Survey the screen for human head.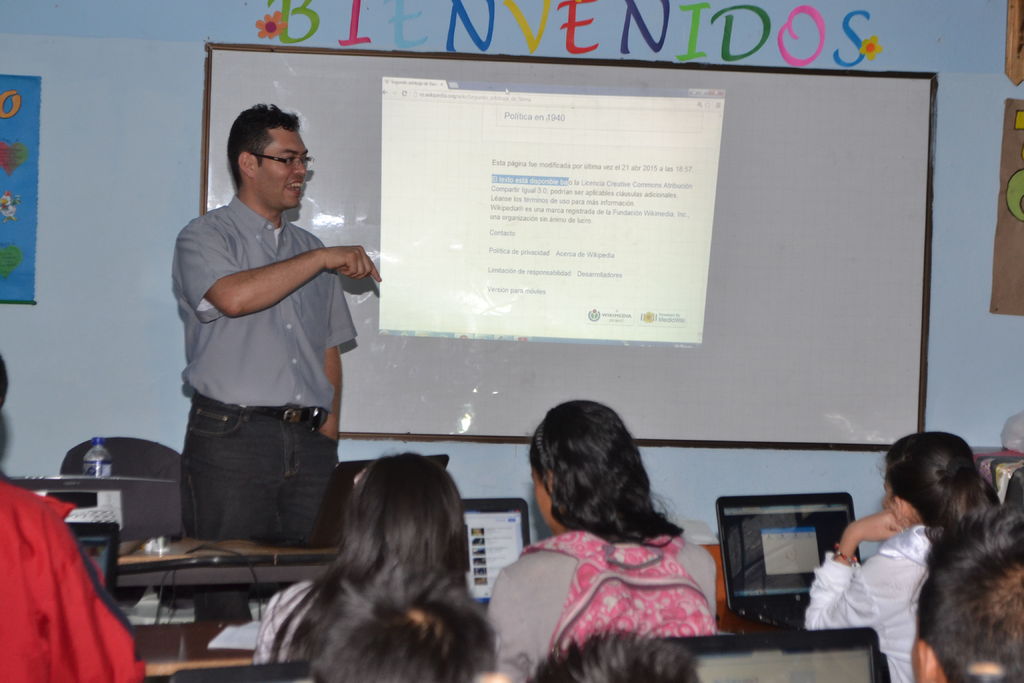
Survey found: <bbox>530, 626, 700, 682</bbox>.
